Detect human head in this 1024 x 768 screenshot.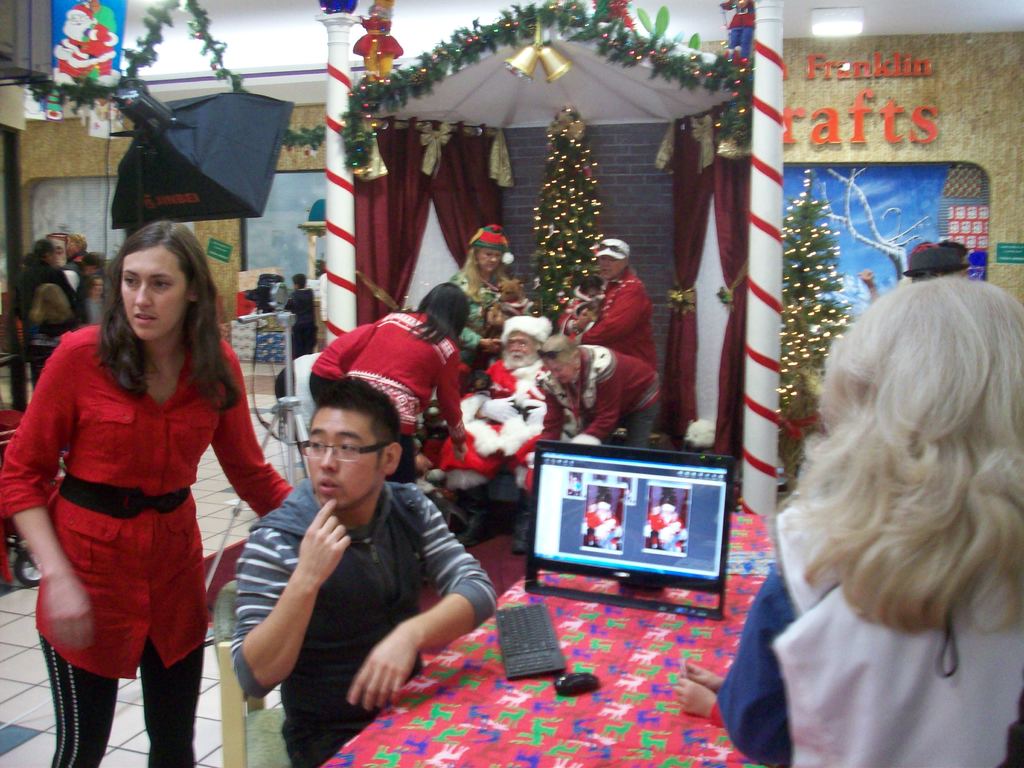
Detection: Rect(501, 314, 549, 368).
